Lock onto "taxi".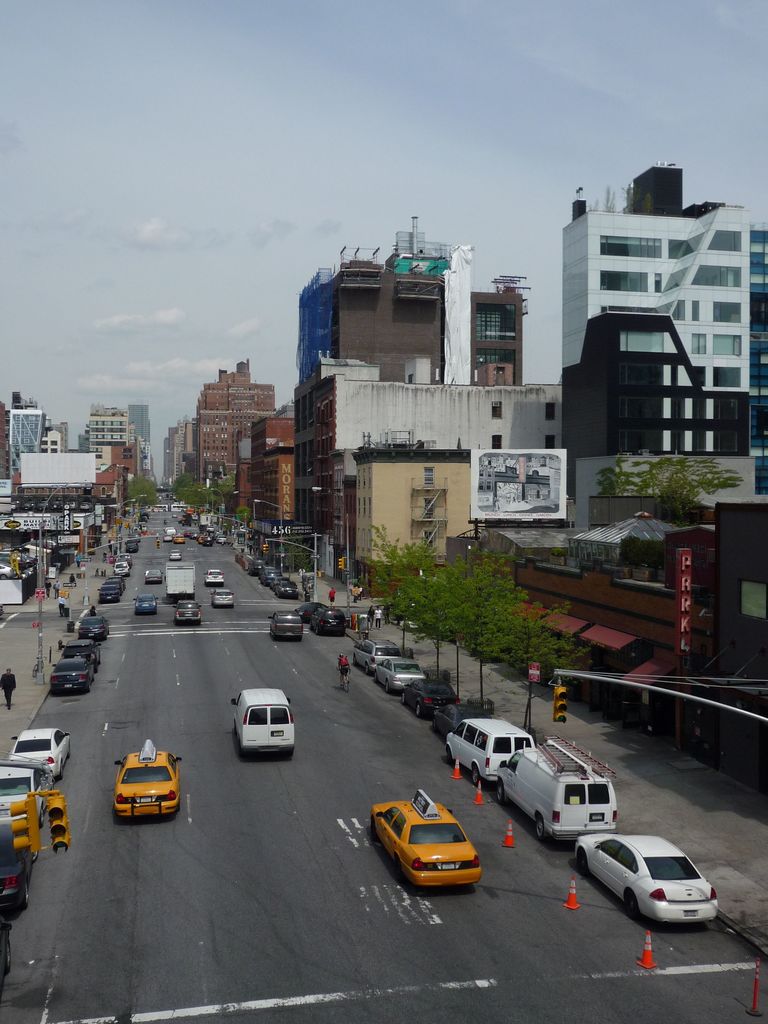
Locked: 198/532/209/542.
